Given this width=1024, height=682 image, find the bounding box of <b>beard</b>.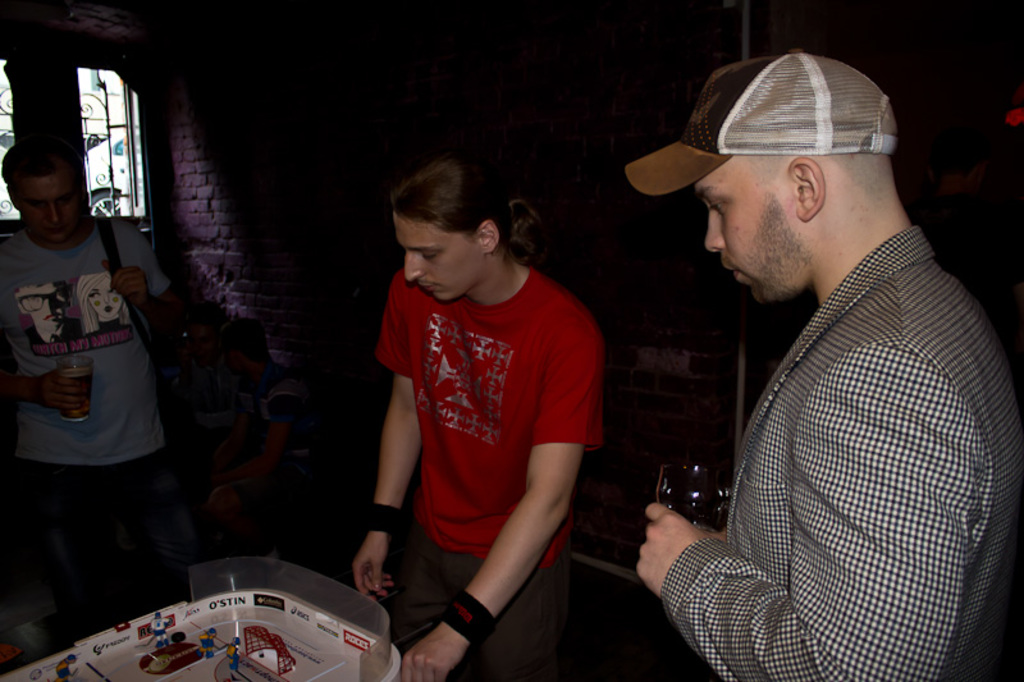
Rect(709, 198, 801, 299).
